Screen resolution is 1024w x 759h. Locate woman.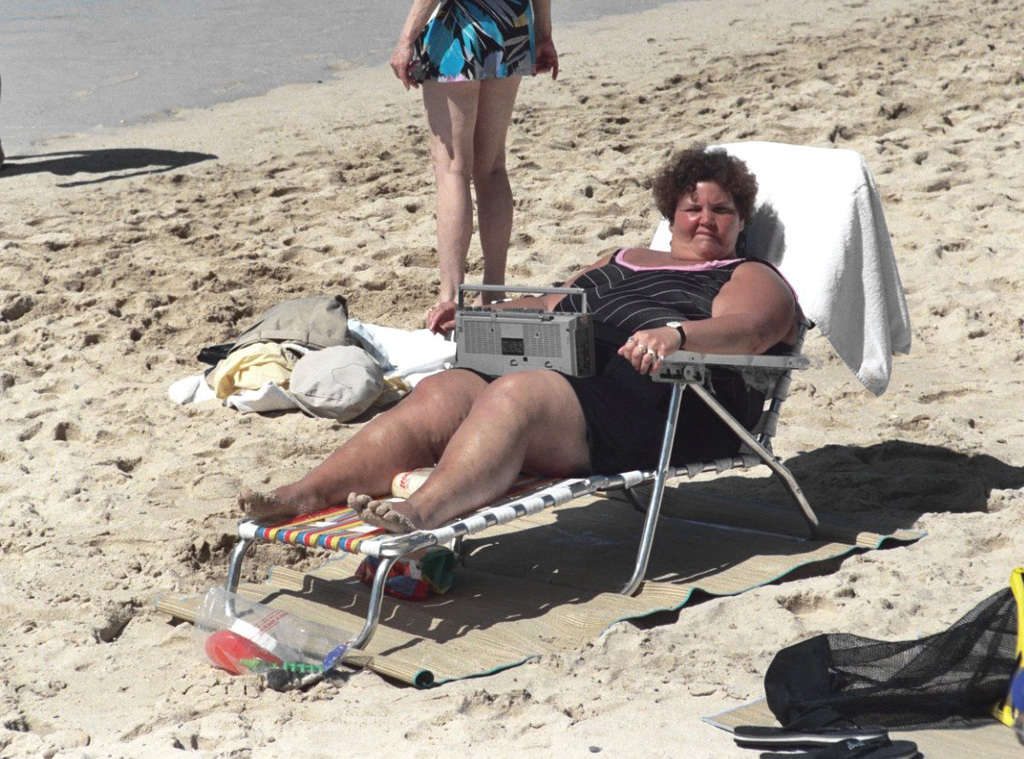
box(411, 0, 553, 297).
